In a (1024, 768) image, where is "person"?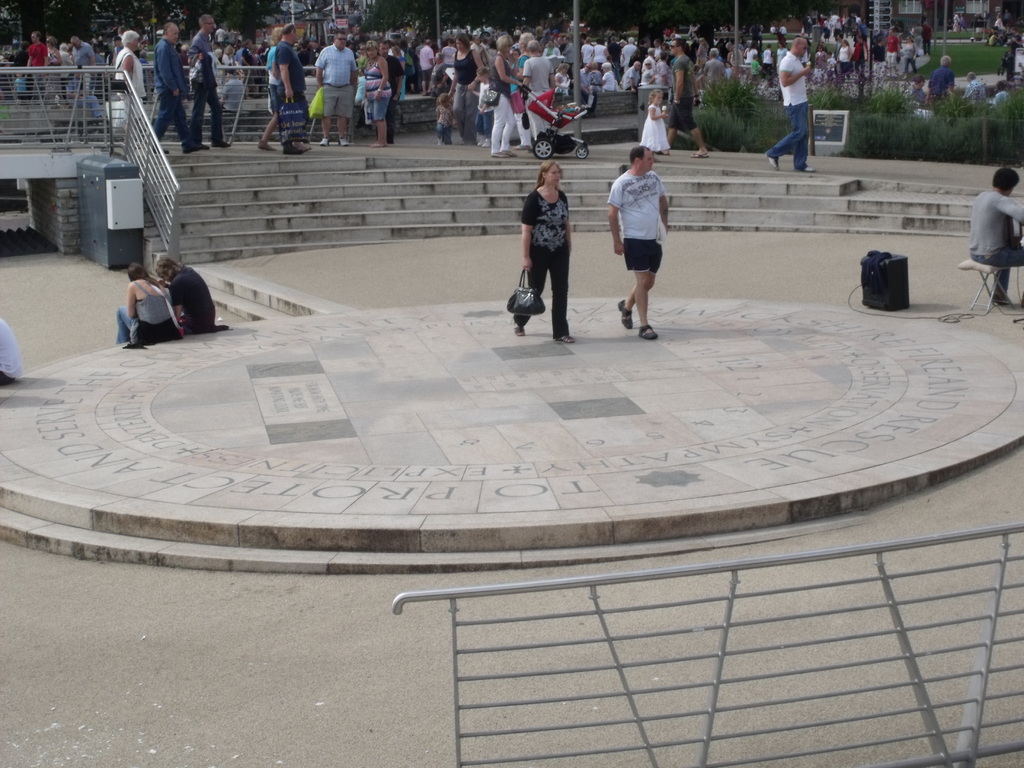
box=[488, 35, 525, 161].
